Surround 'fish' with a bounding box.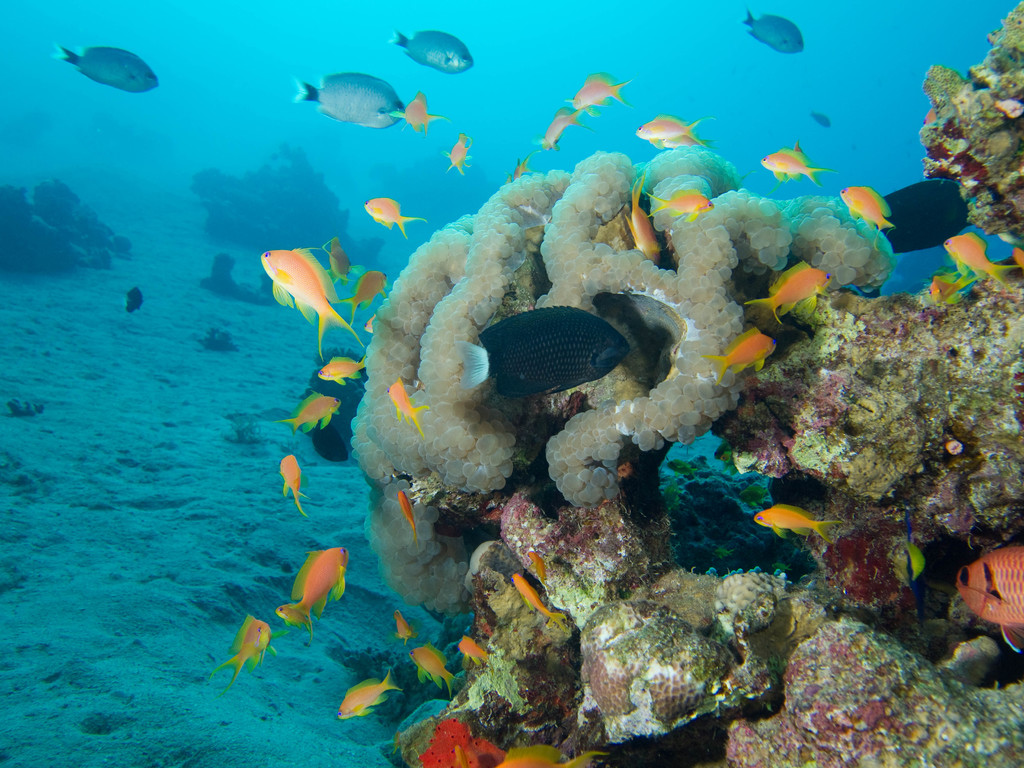
crop(701, 327, 775, 383).
